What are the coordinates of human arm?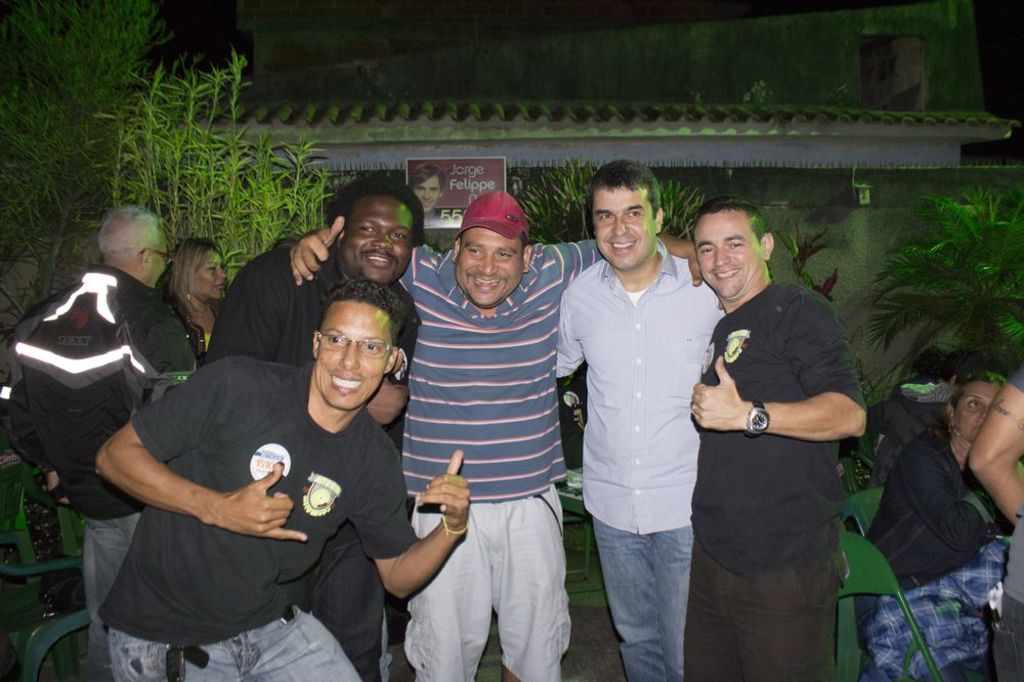
locate(292, 213, 341, 287).
